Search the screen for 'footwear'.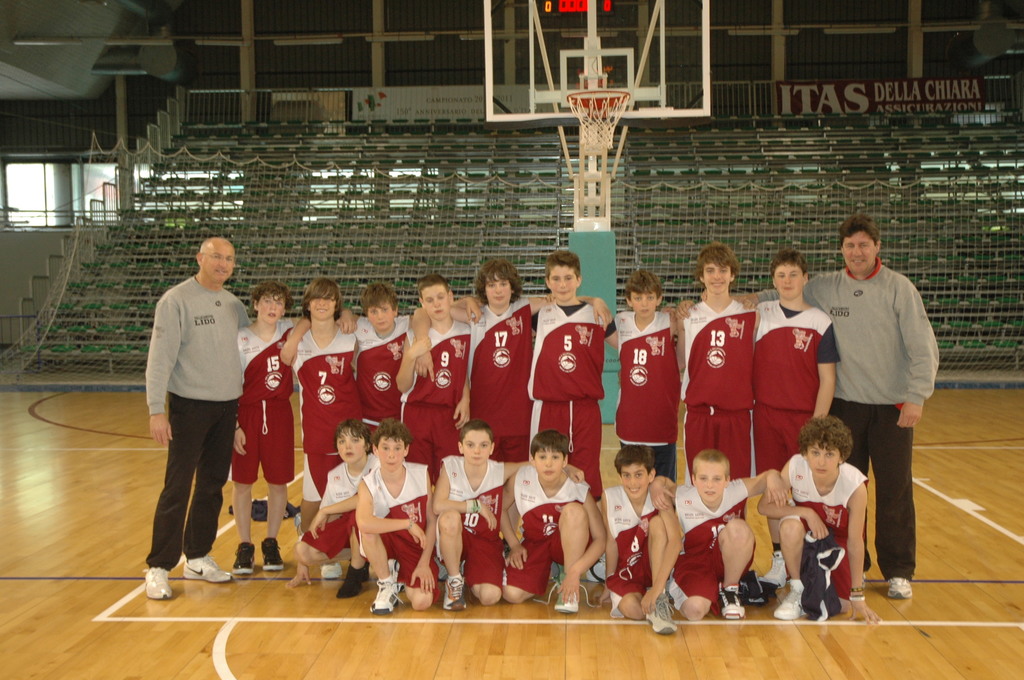
Found at (x1=586, y1=560, x2=608, y2=581).
